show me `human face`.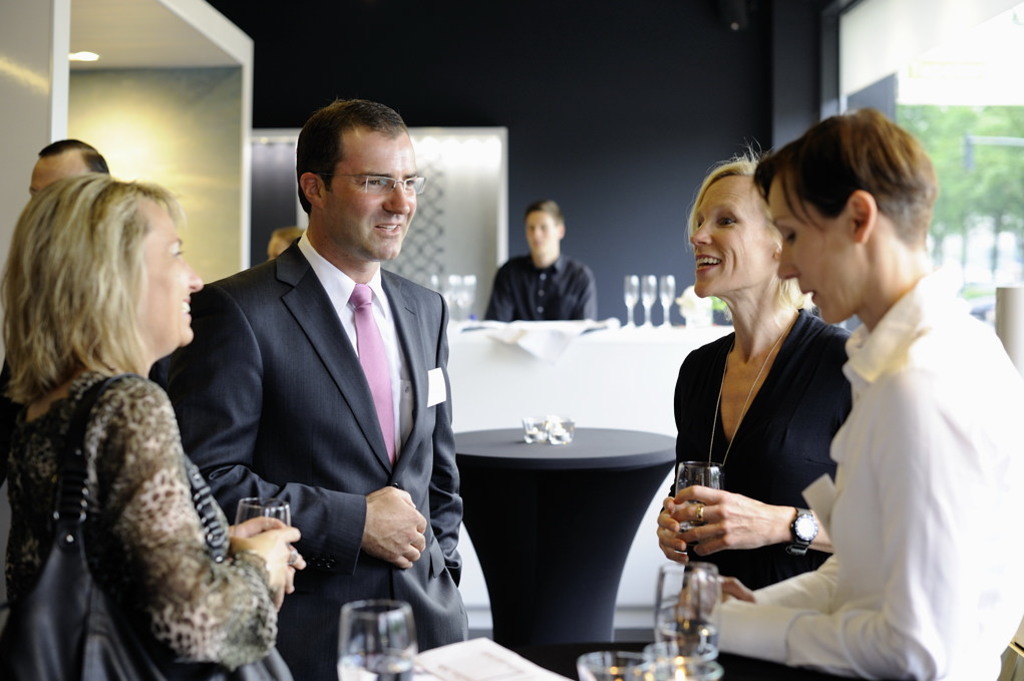
`human face` is here: [523, 211, 555, 253].
